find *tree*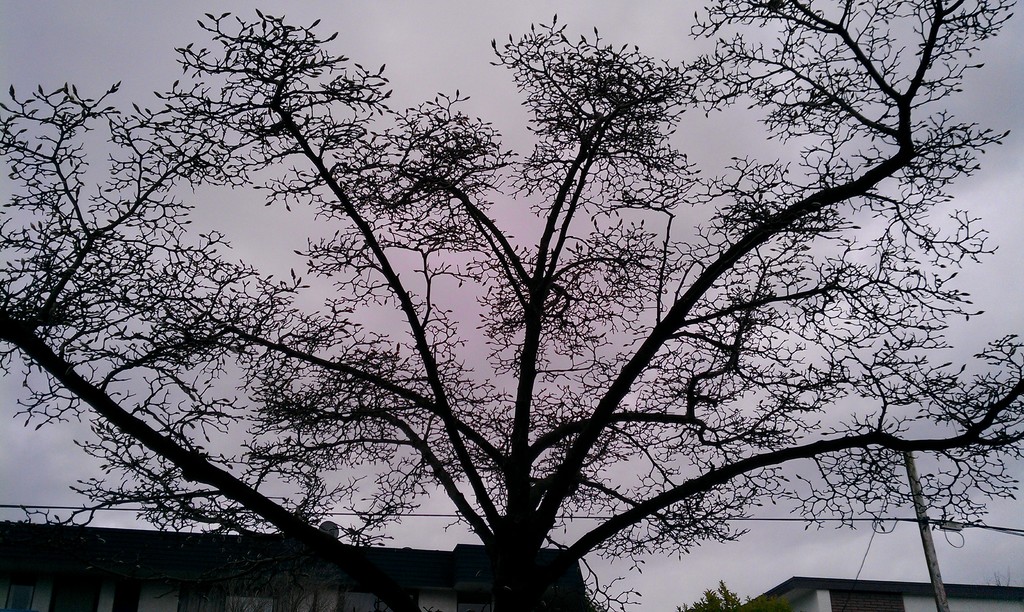
left=0, top=13, right=1004, bottom=611
